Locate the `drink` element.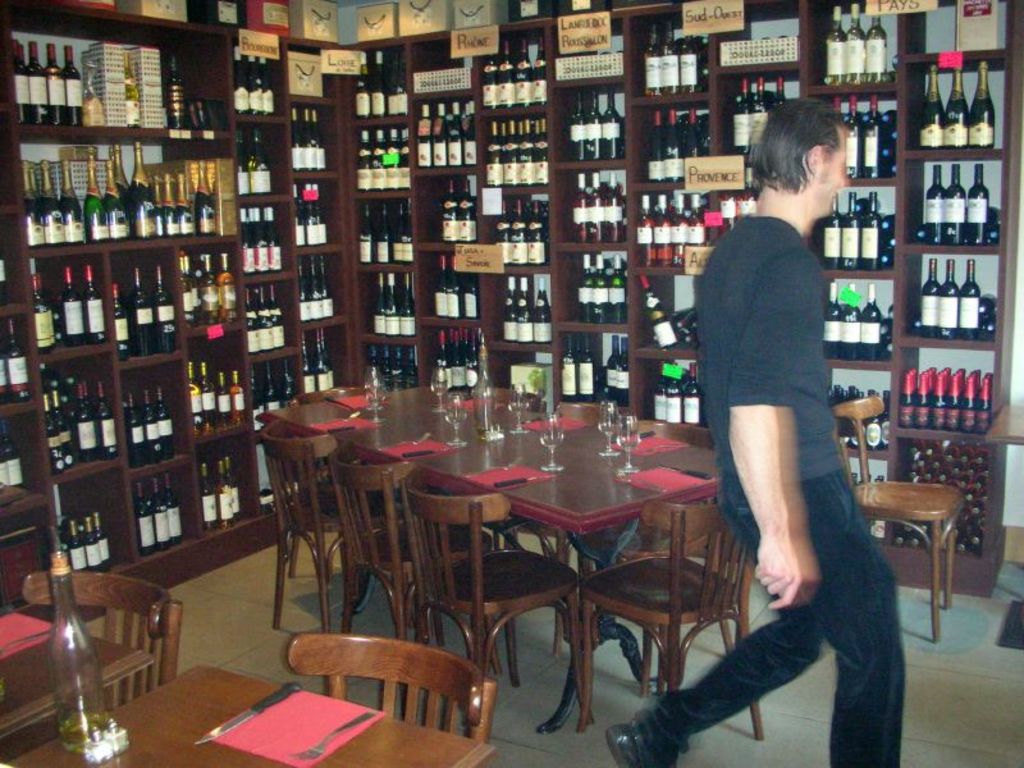
Element bbox: Rect(65, 517, 88, 573).
